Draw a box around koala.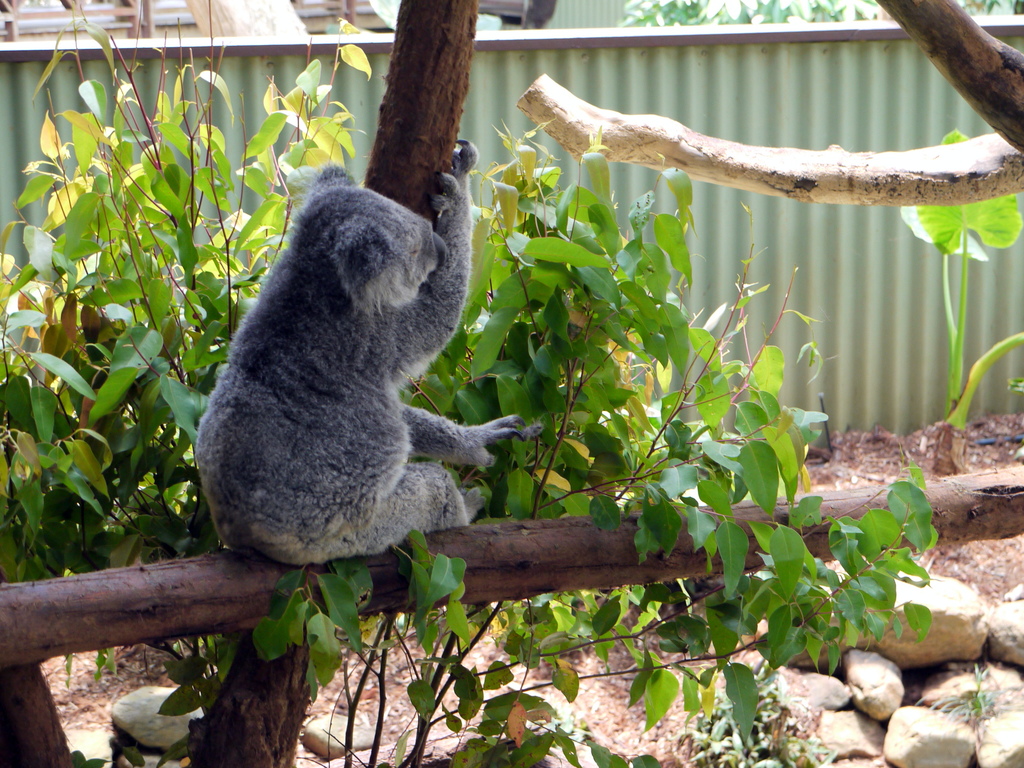
box=[191, 132, 527, 572].
